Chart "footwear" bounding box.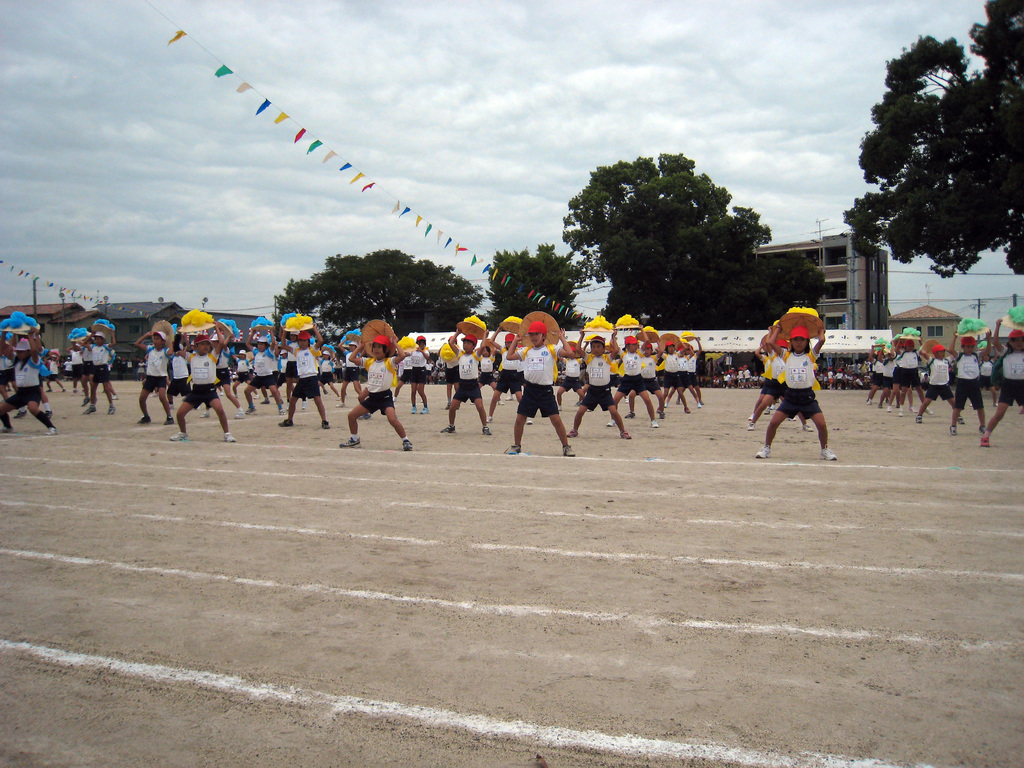
Charted: (109,405,118,417).
